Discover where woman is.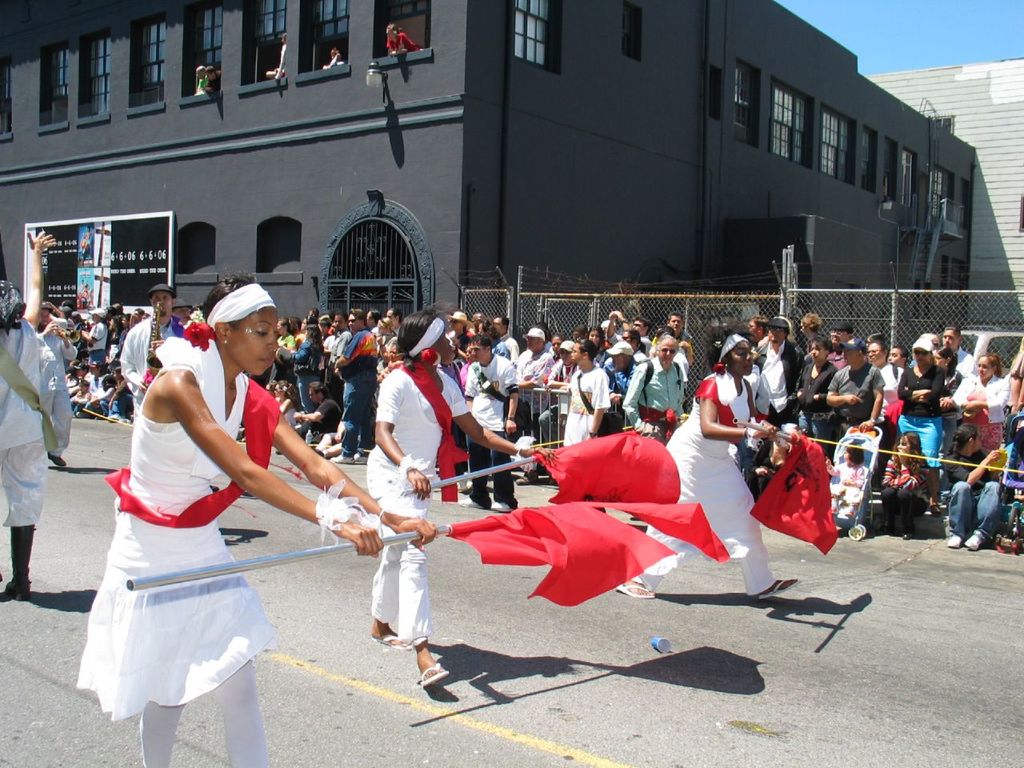
Discovered at <box>277,376,306,442</box>.
